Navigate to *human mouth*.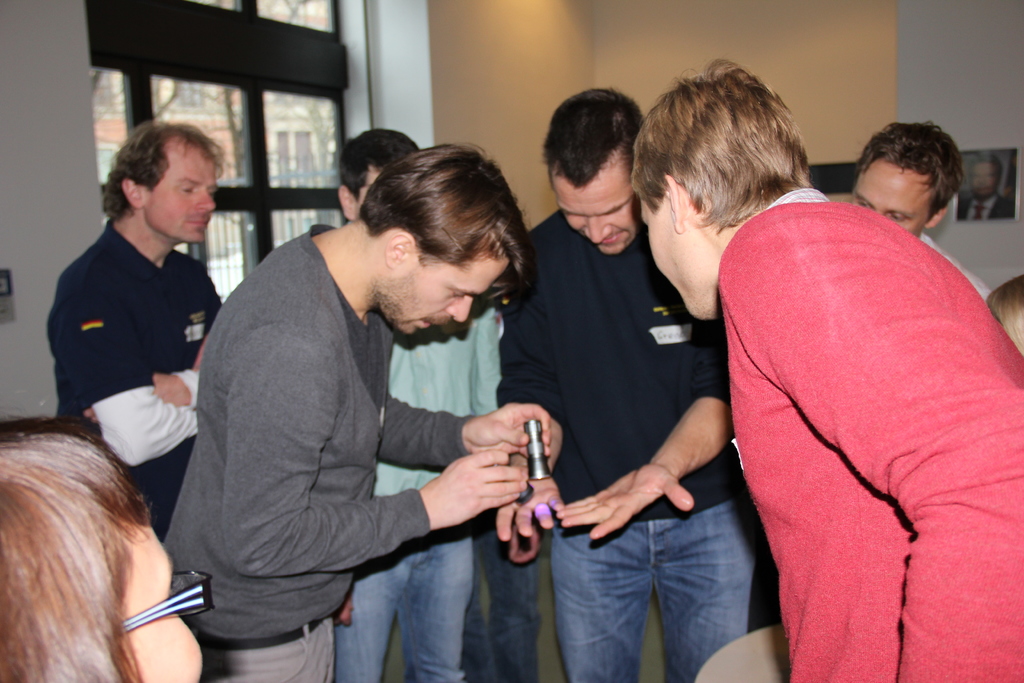
Navigation target: Rect(420, 318, 437, 331).
